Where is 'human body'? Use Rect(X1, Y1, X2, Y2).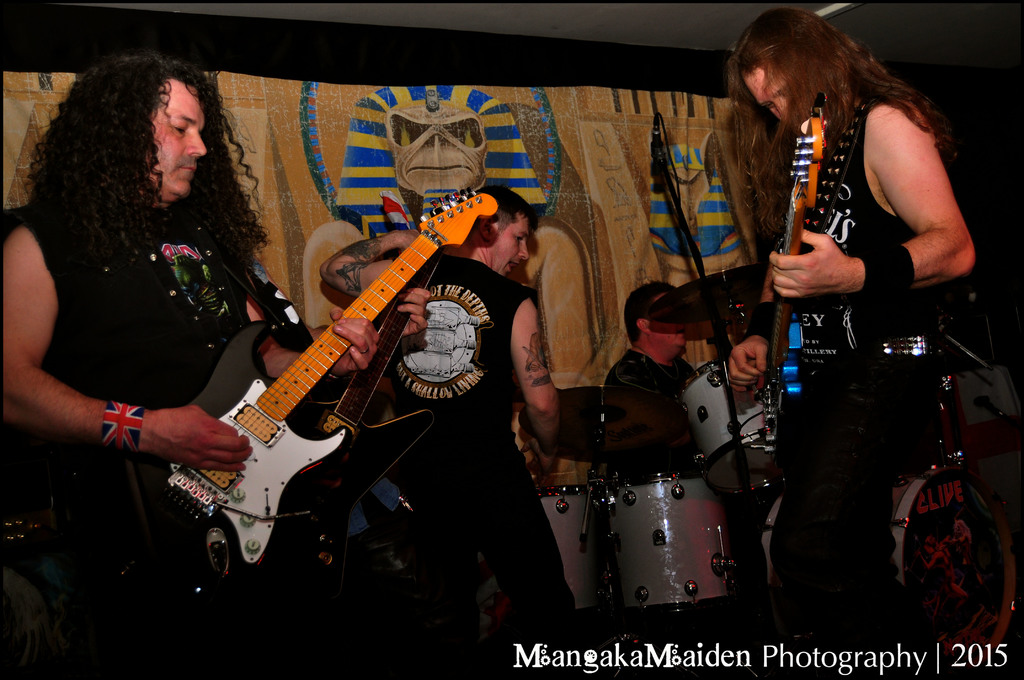
Rect(0, 43, 381, 678).
